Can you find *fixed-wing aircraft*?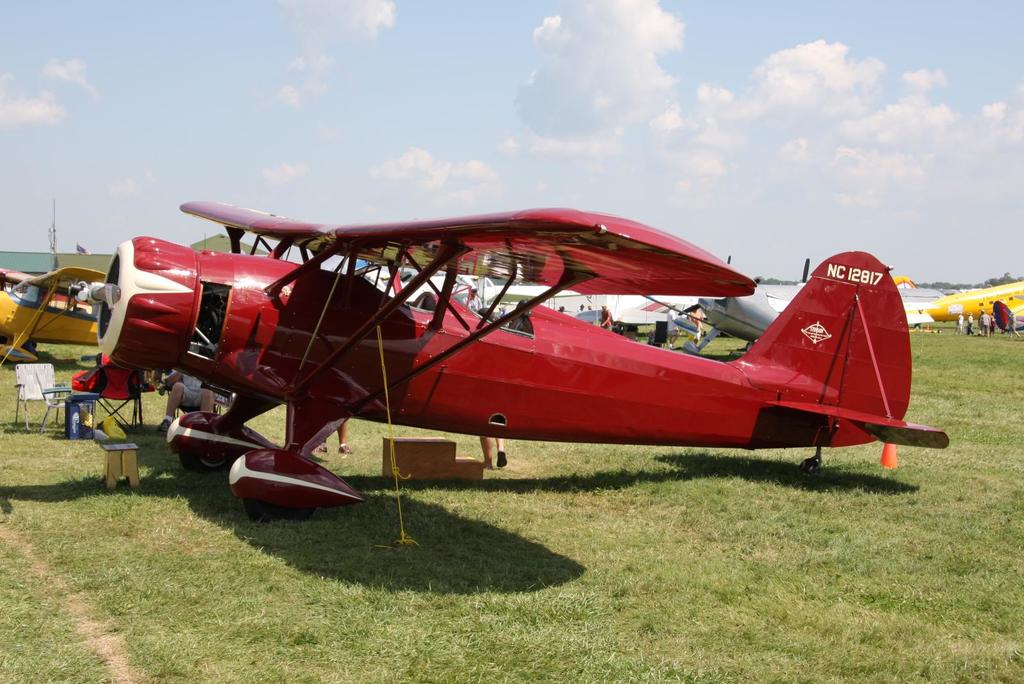
Yes, bounding box: 357/266/731/328.
